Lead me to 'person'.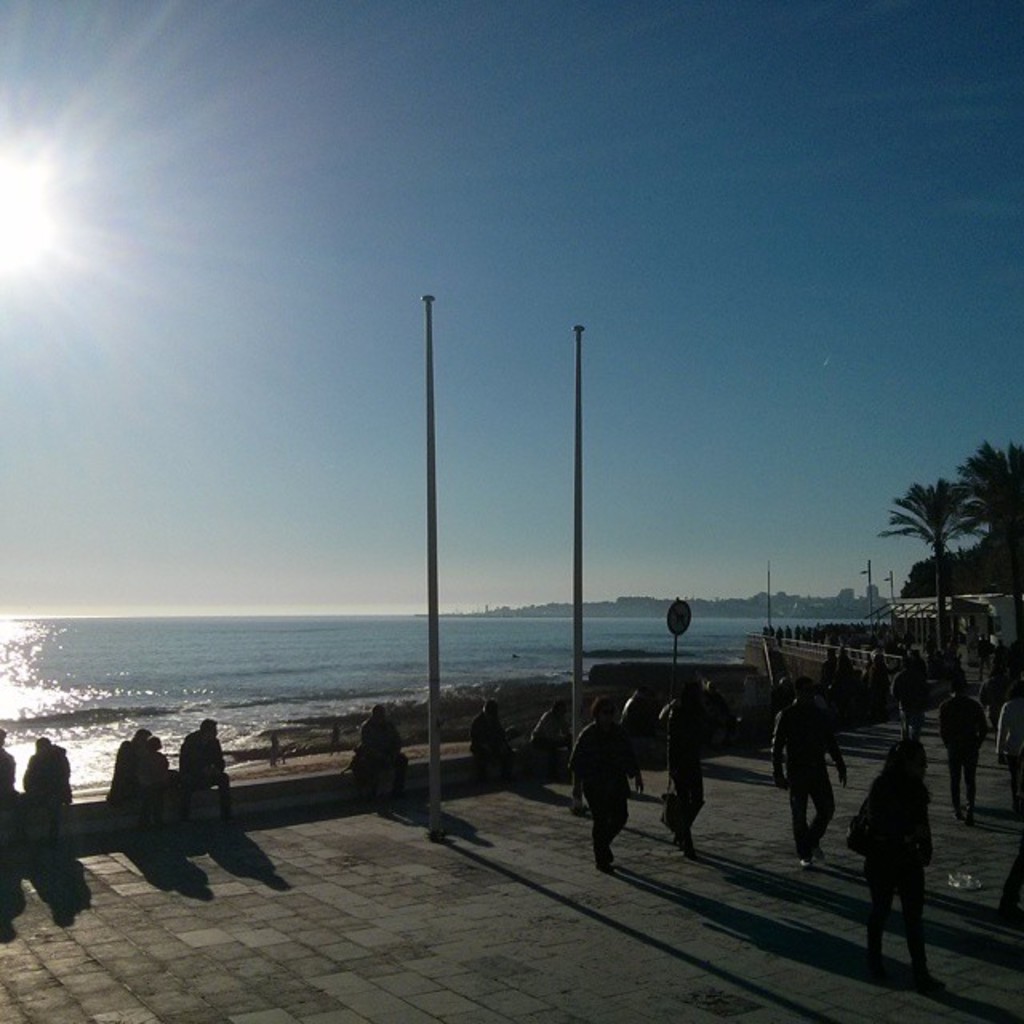
Lead to 469:698:517:789.
